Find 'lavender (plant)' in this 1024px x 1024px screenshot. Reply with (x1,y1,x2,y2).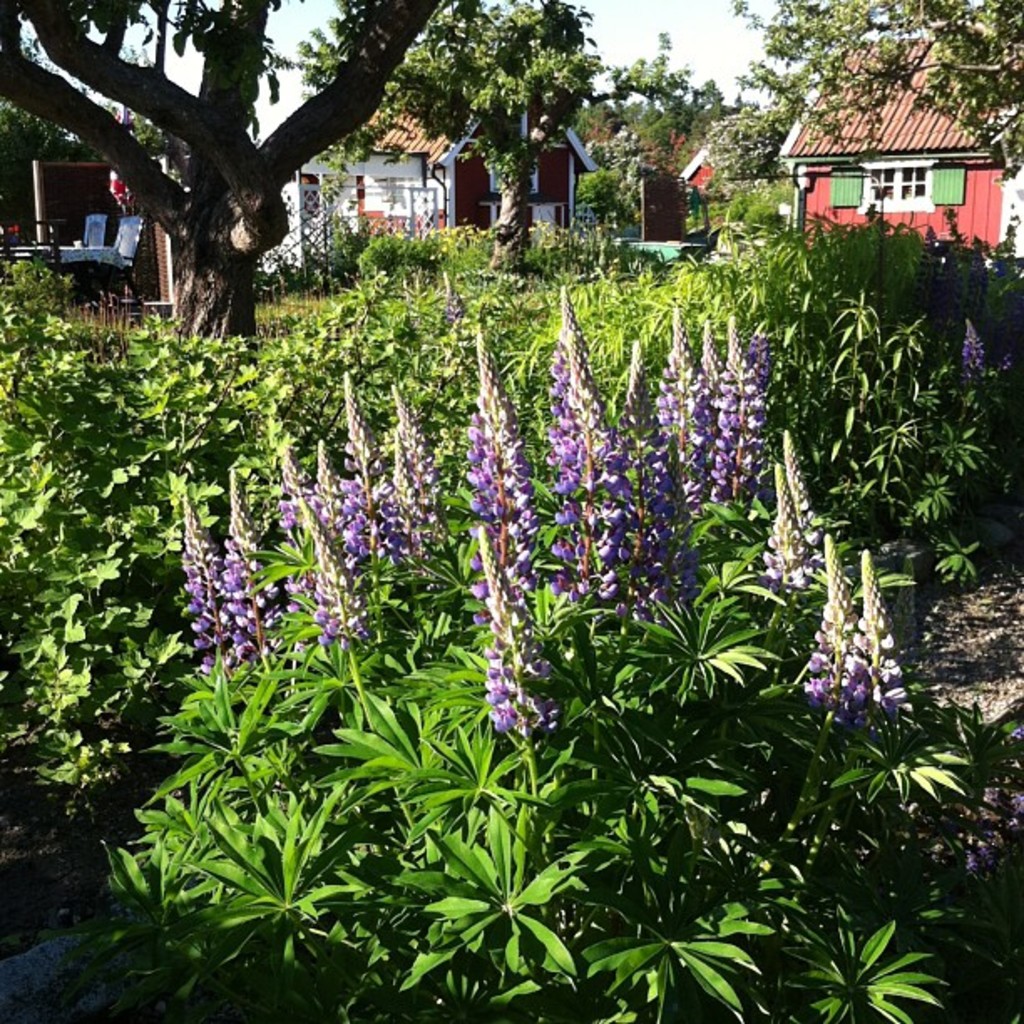
(540,293,629,587).
